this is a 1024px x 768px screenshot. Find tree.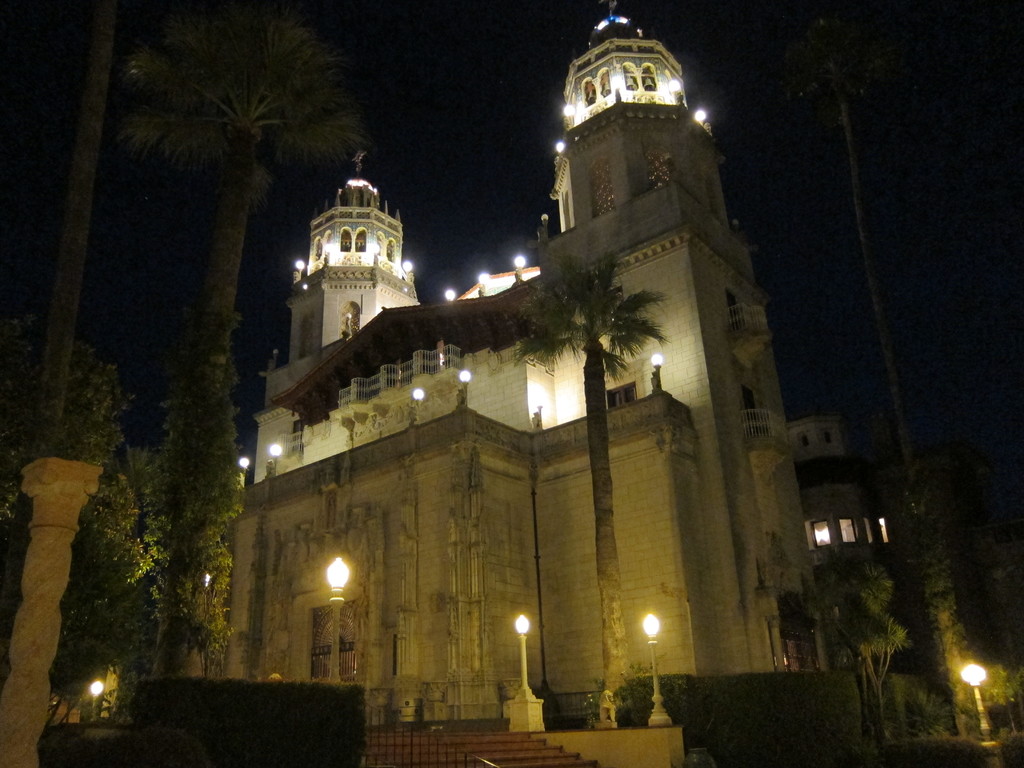
Bounding box: region(807, 531, 909, 753).
